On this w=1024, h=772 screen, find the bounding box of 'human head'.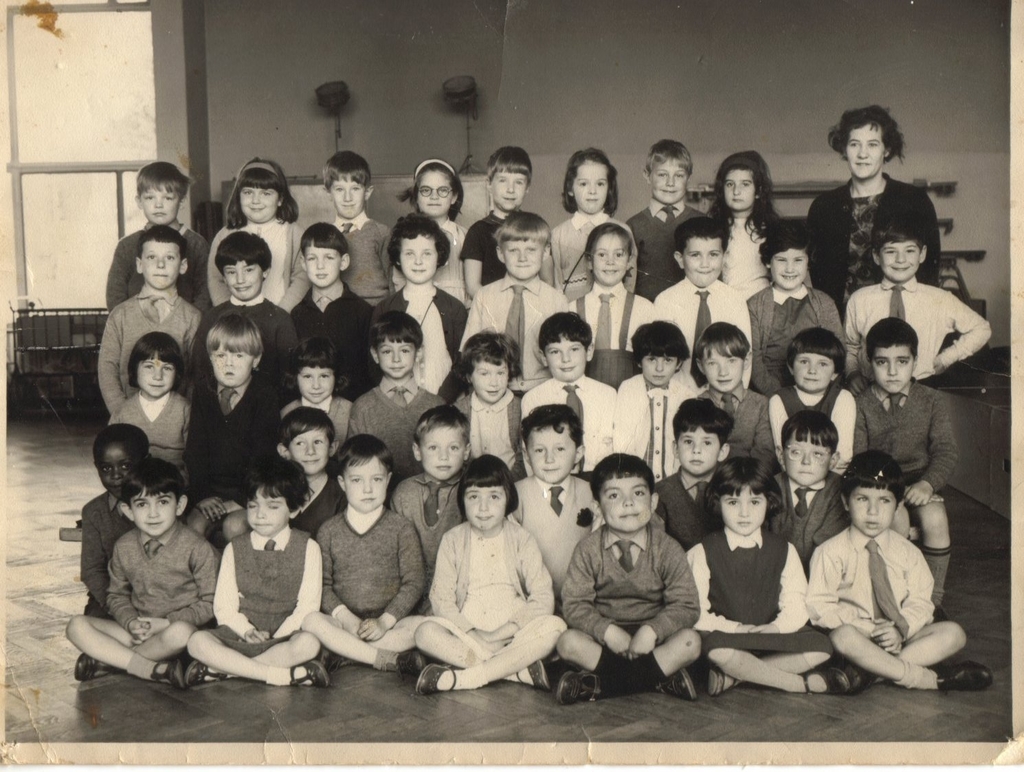
Bounding box: pyautogui.locateOnScreen(241, 456, 307, 535).
